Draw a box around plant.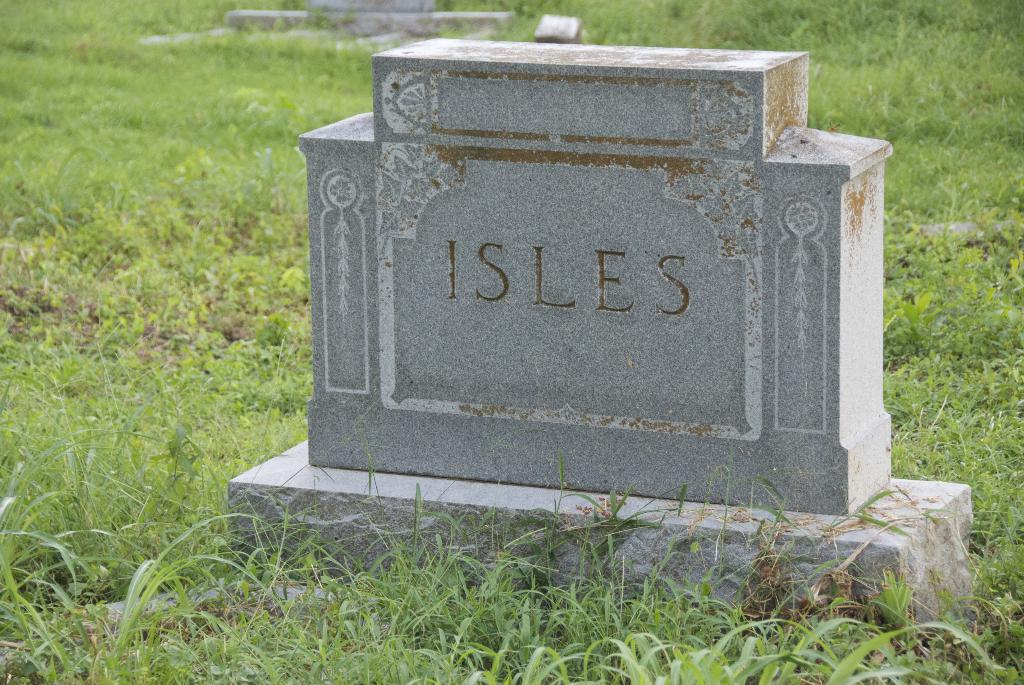
[861,93,1023,560].
